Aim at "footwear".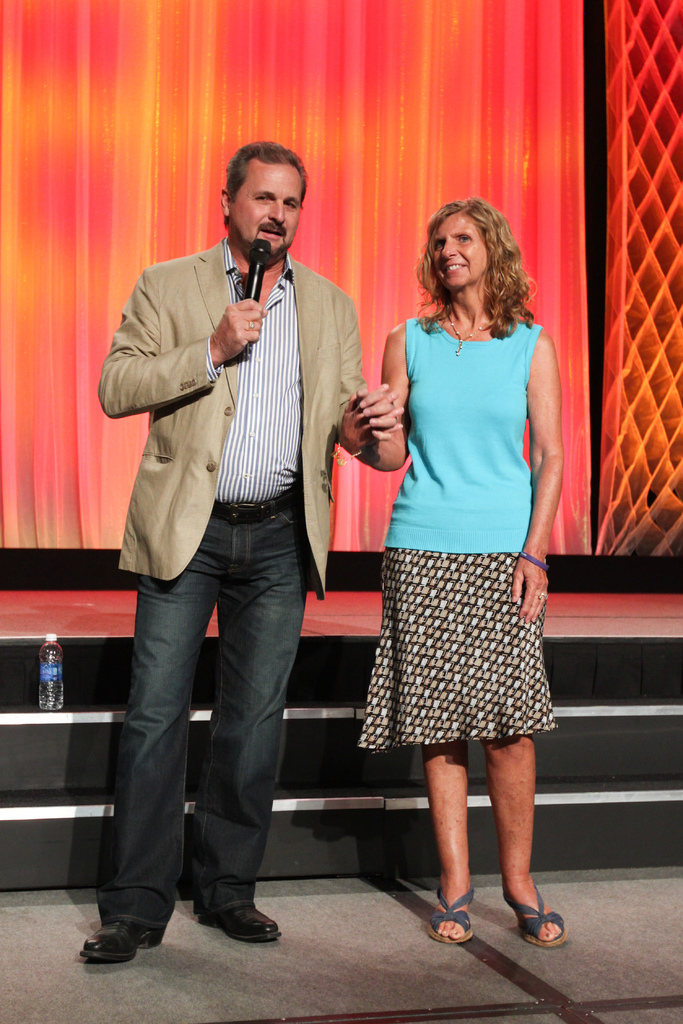
Aimed at [x1=430, y1=884, x2=475, y2=941].
